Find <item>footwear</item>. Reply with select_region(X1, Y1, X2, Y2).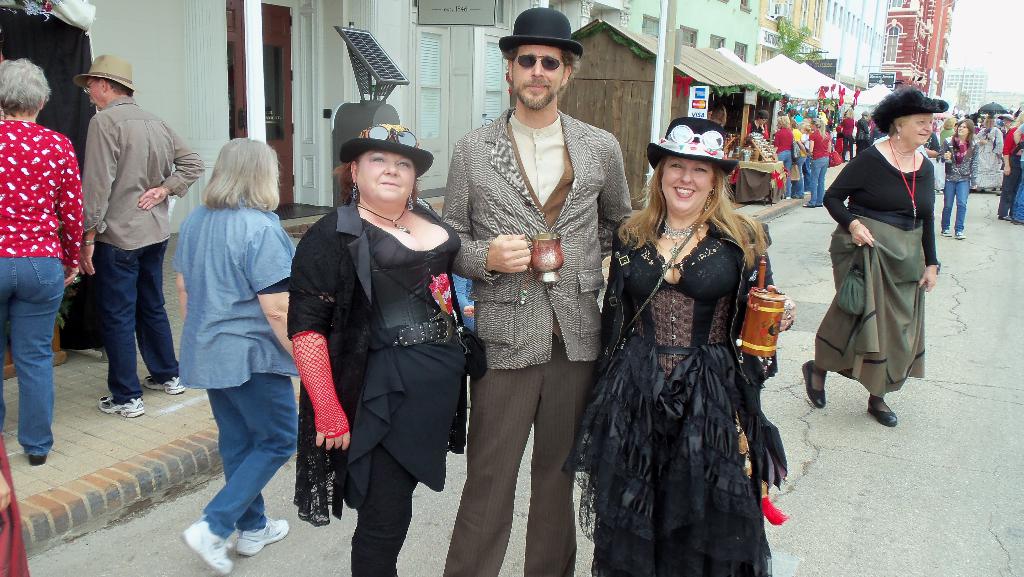
select_region(998, 216, 1007, 222).
